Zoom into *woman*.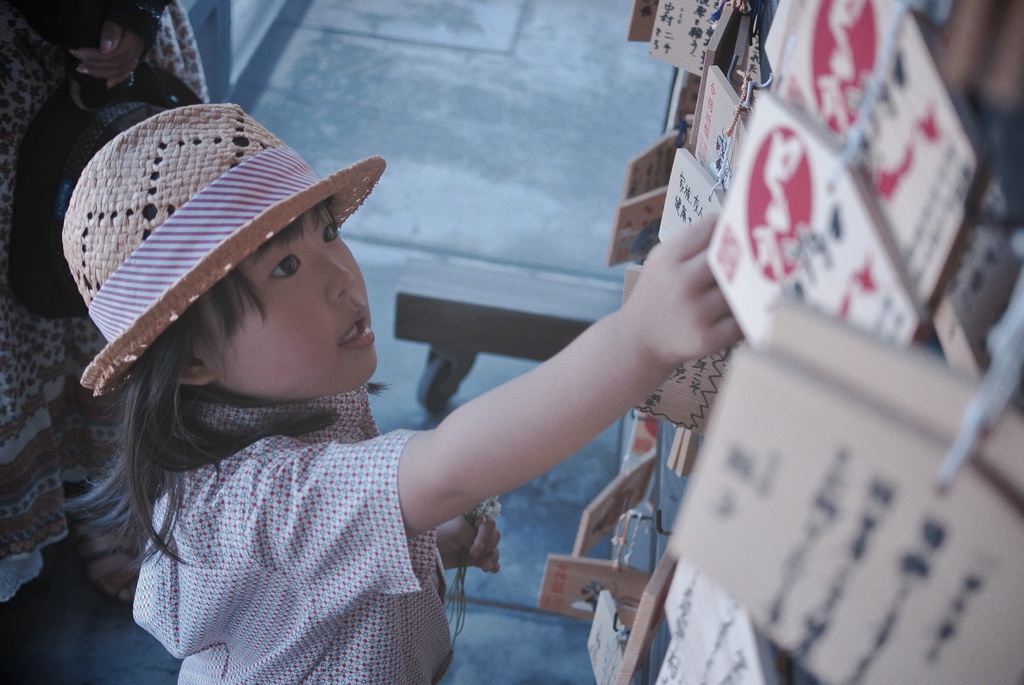
Zoom target: x1=0, y1=0, x2=186, y2=604.
